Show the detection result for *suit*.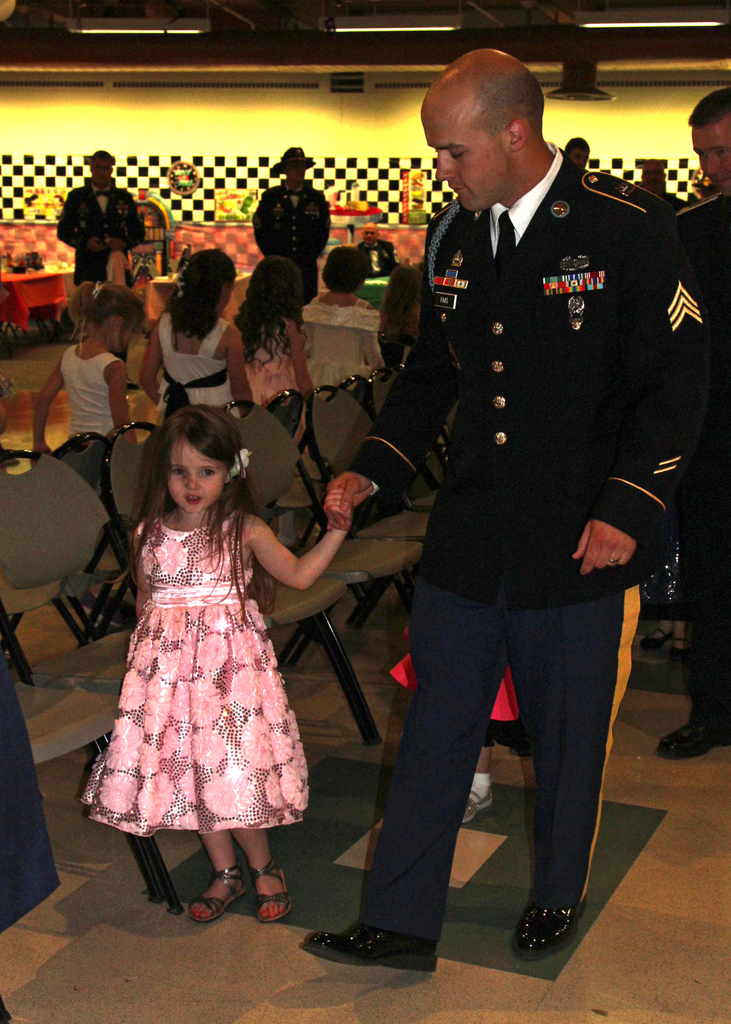
l=340, t=125, r=673, b=975.
